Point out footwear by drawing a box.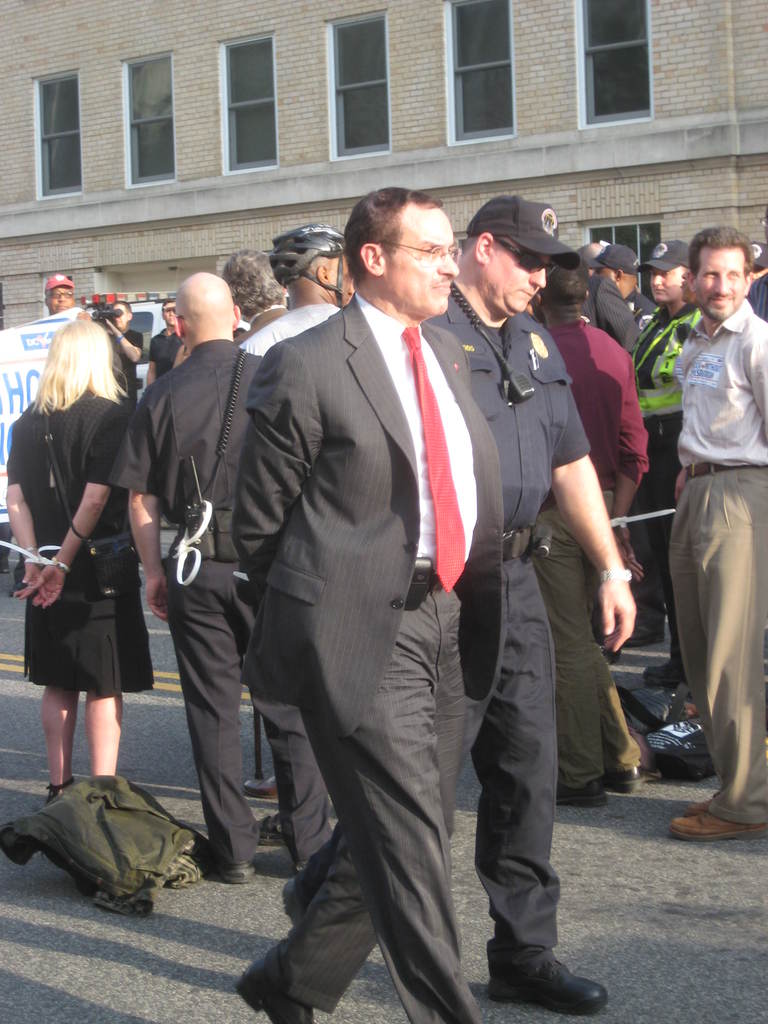
(562,786,607,805).
